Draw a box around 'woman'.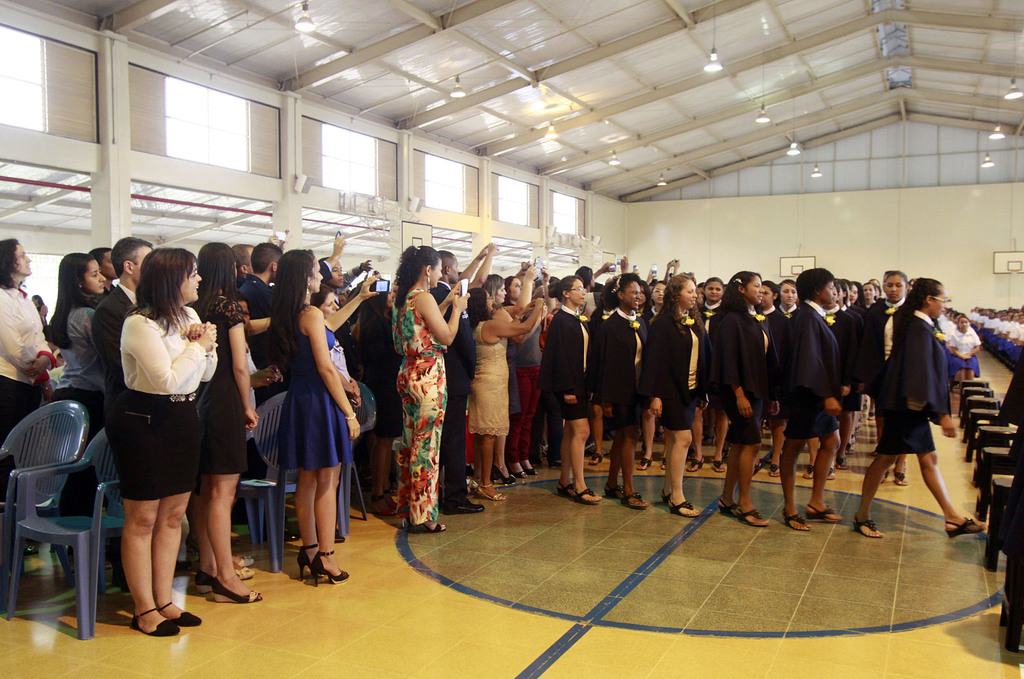
{"x1": 306, "y1": 282, "x2": 365, "y2": 541}.
